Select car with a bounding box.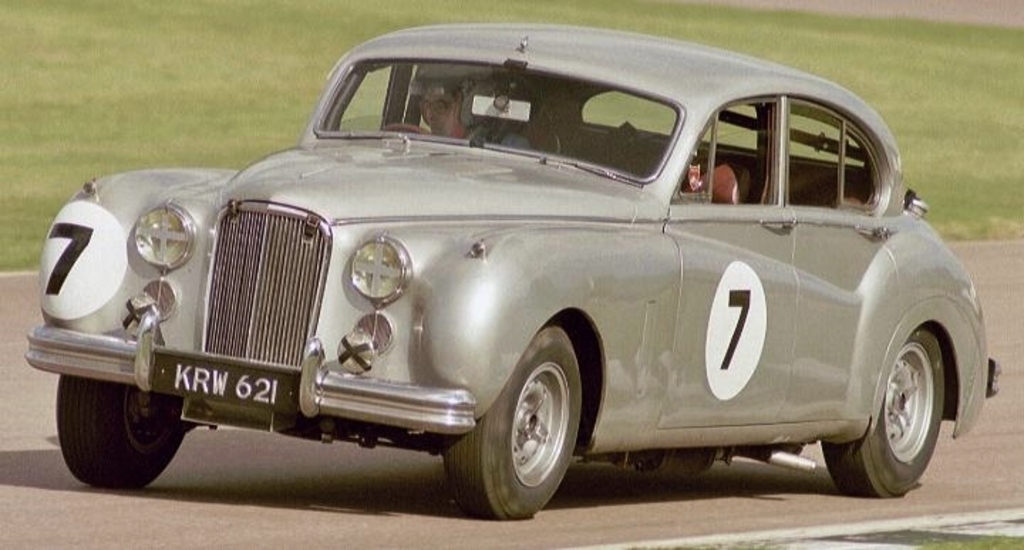
locate(34, 31, 1003, 520).
